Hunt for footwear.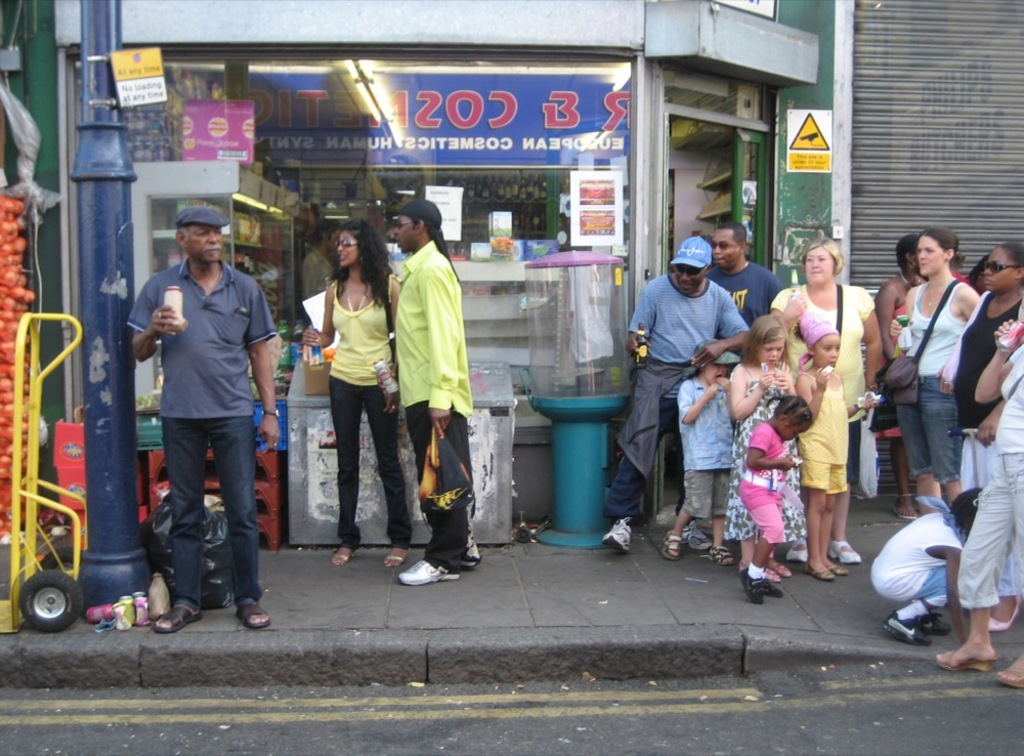
Hunted down at x1=890, y1=492, x2=920, y2=521.
